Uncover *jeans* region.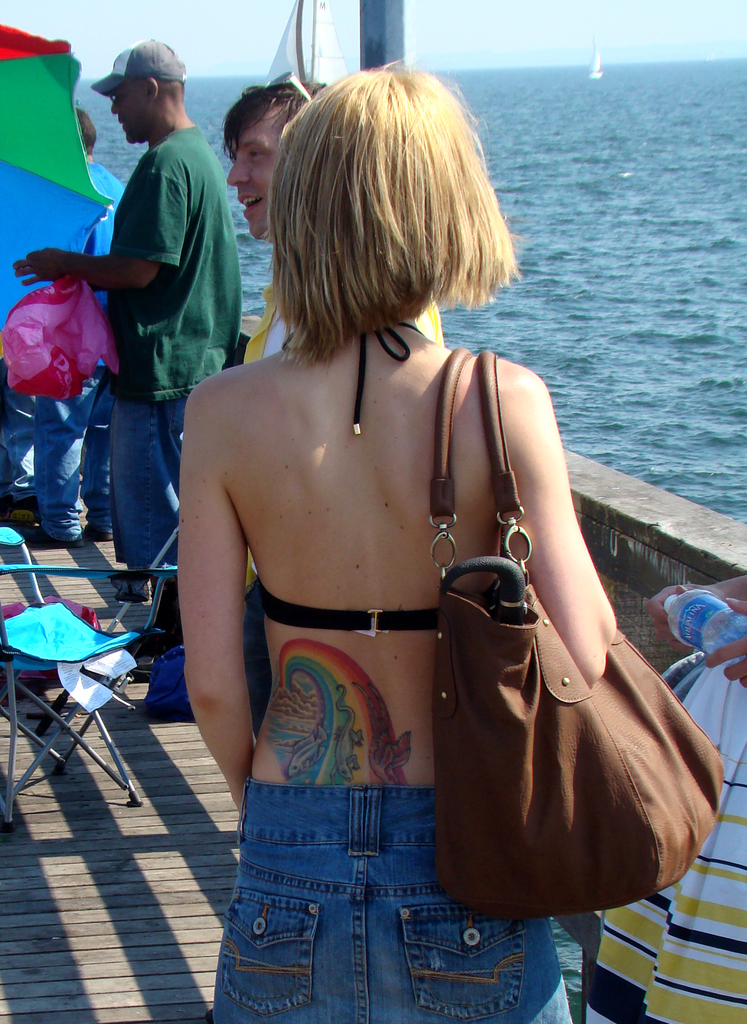
Uncovered: <region>221, 755, 550, 1023</region>.
